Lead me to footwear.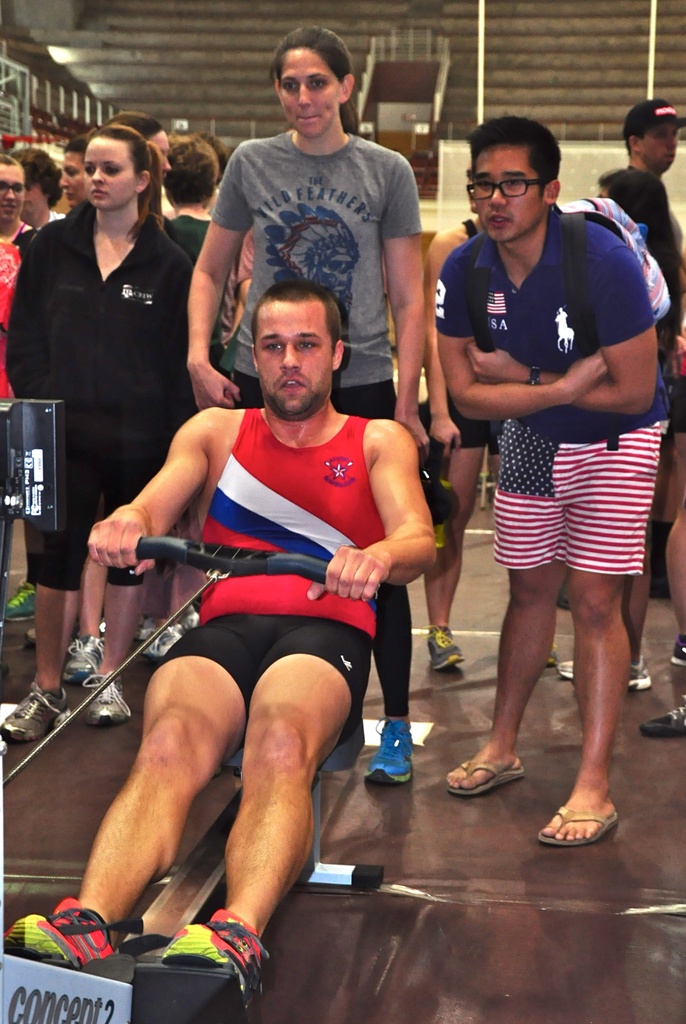
Lead to [667, 636, 685, 669].
